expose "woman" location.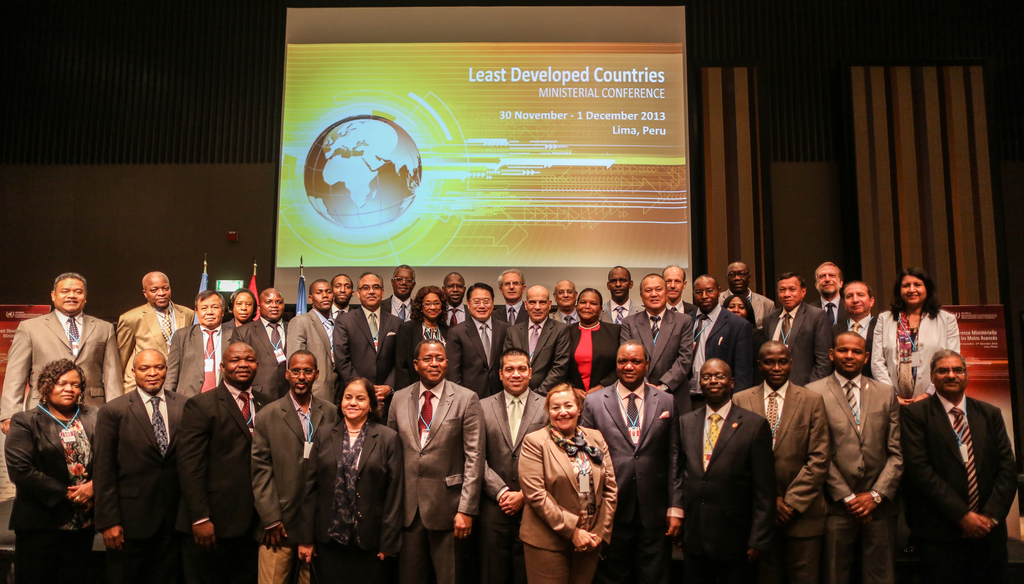
Exposed at bbox=[321, 368, 404, 571].
